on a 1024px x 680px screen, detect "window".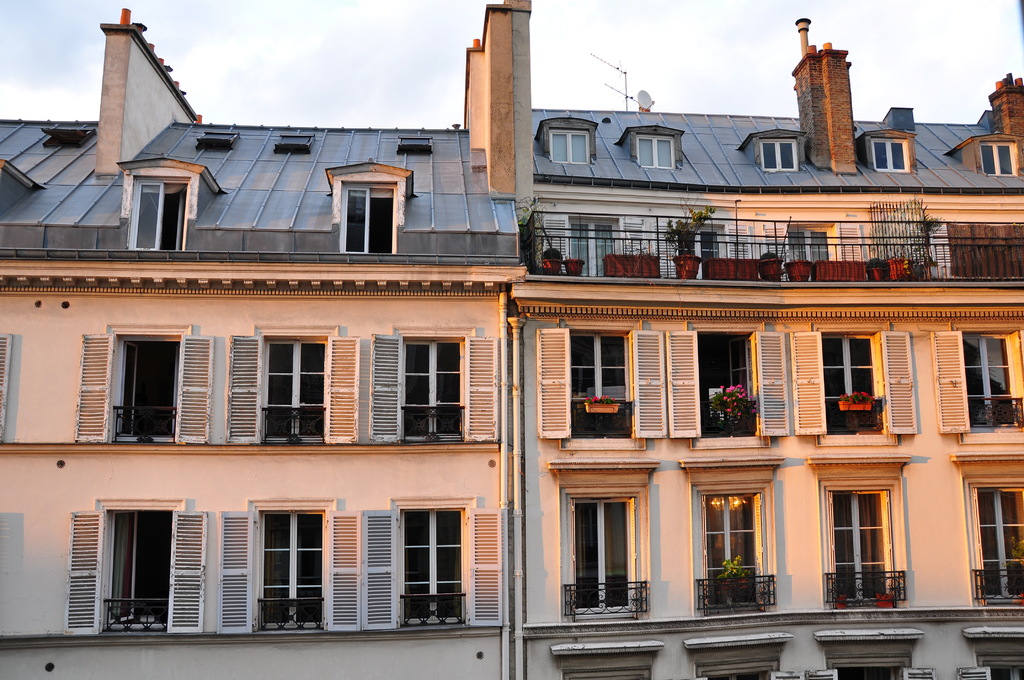
select_region(397, 325, 478, 450).
